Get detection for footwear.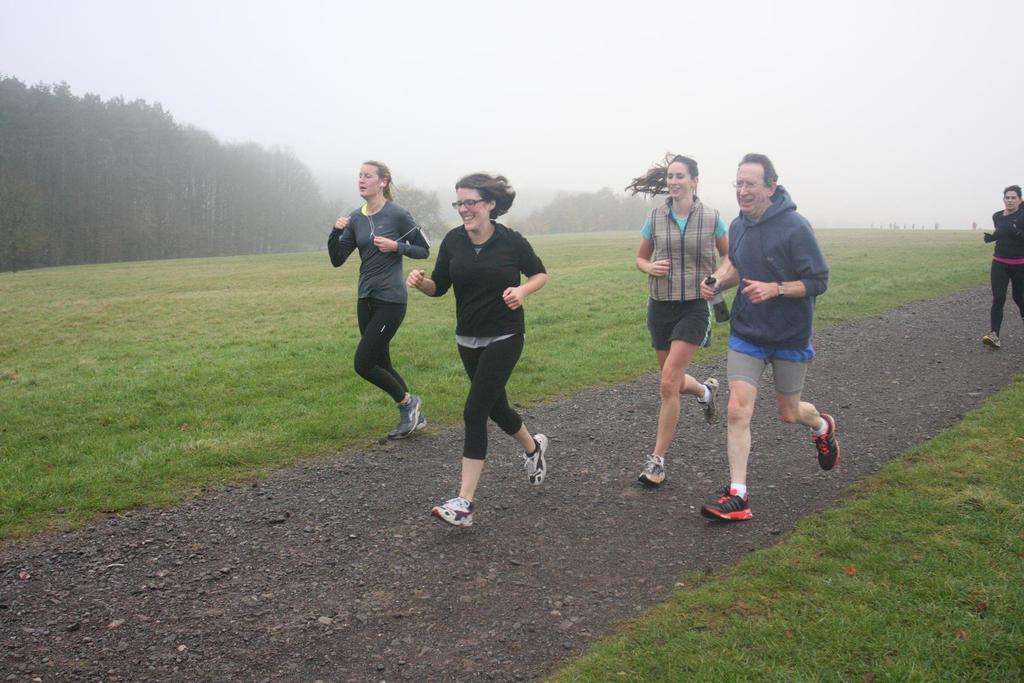
Detection: bbox=[412, 407, 427, 431].
